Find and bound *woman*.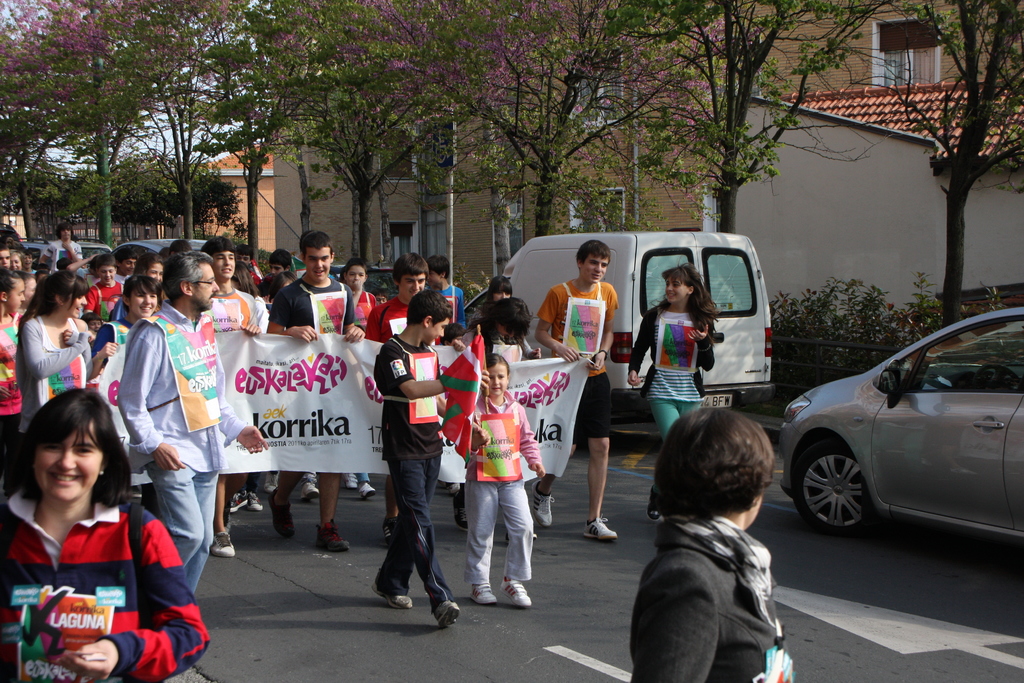
Bound: 466:297:545:363.
